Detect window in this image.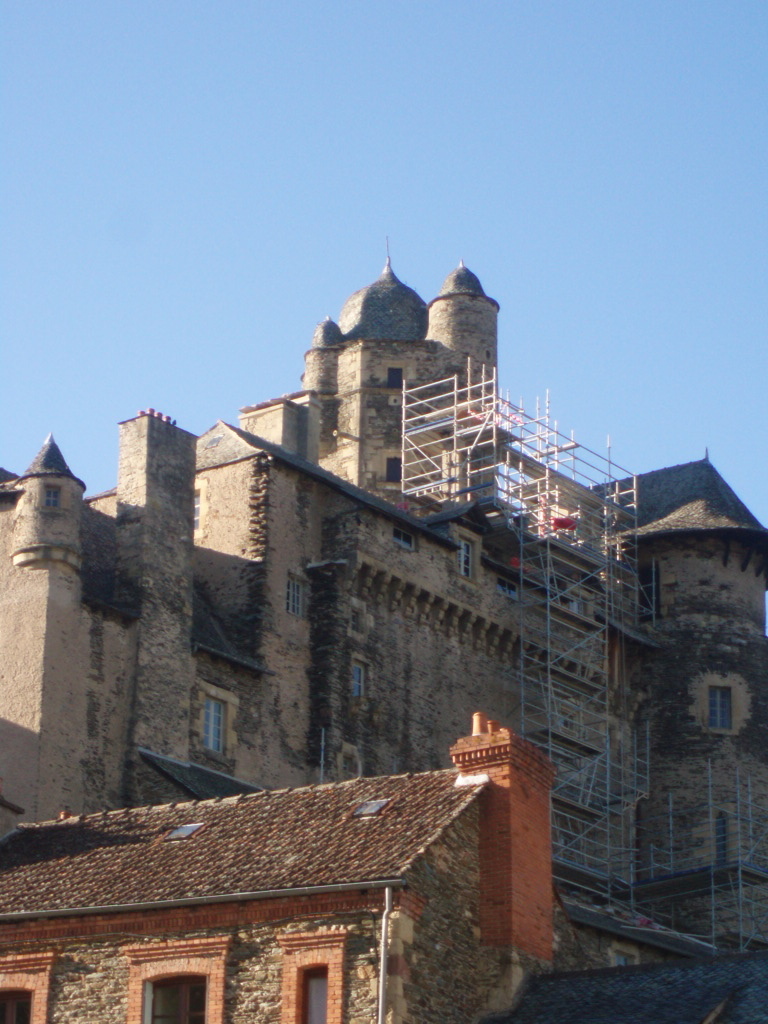
Detection: left=395, top=530, right=412, bottom=548.
